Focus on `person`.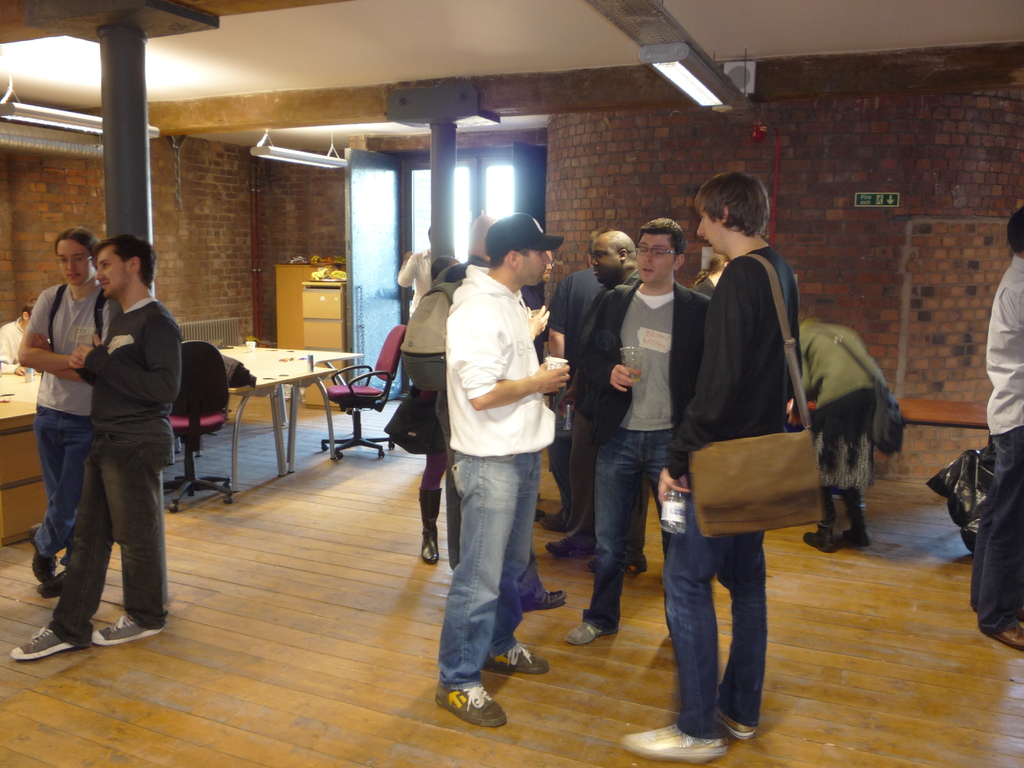
Focused at {"left": 431, "top": 212, "right": 572, "bottom": 729}.
